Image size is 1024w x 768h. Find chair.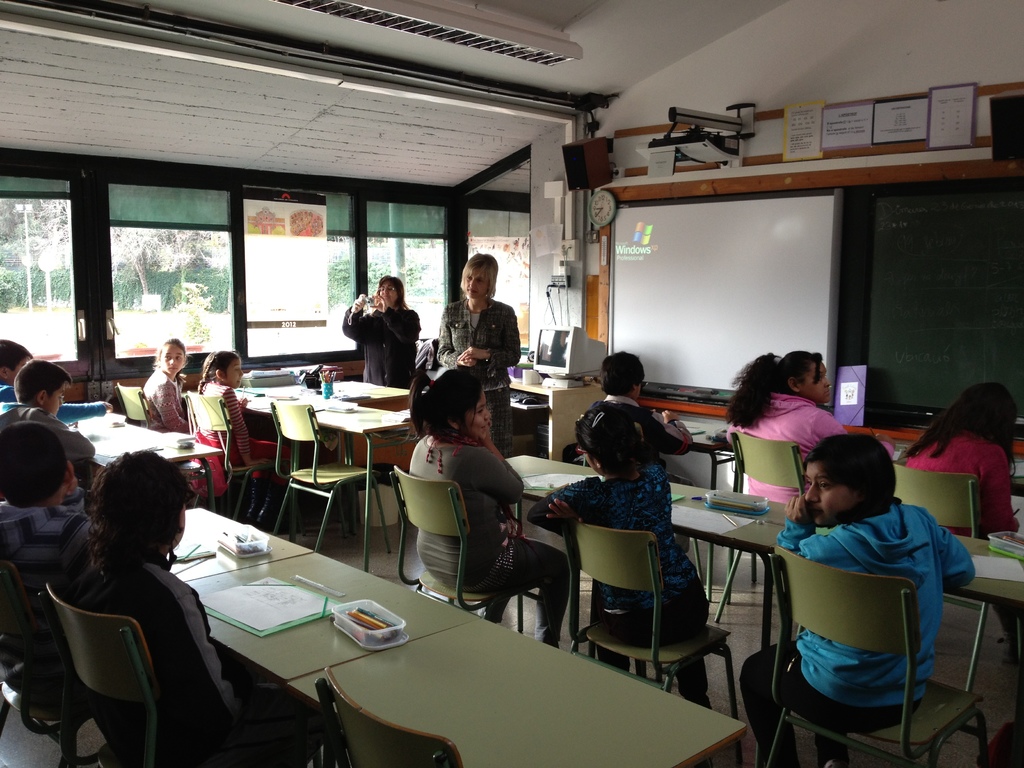
[566,505,719,703].
